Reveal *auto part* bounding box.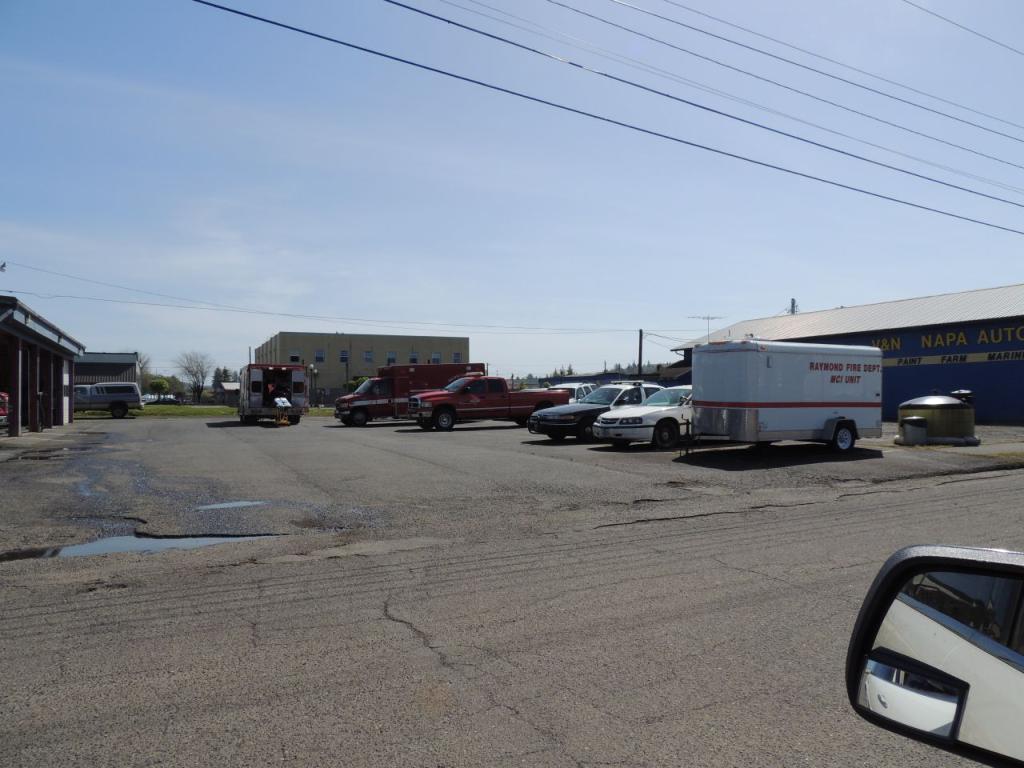
Revealed: (left=414, top=390, right=574, bottom=420).
